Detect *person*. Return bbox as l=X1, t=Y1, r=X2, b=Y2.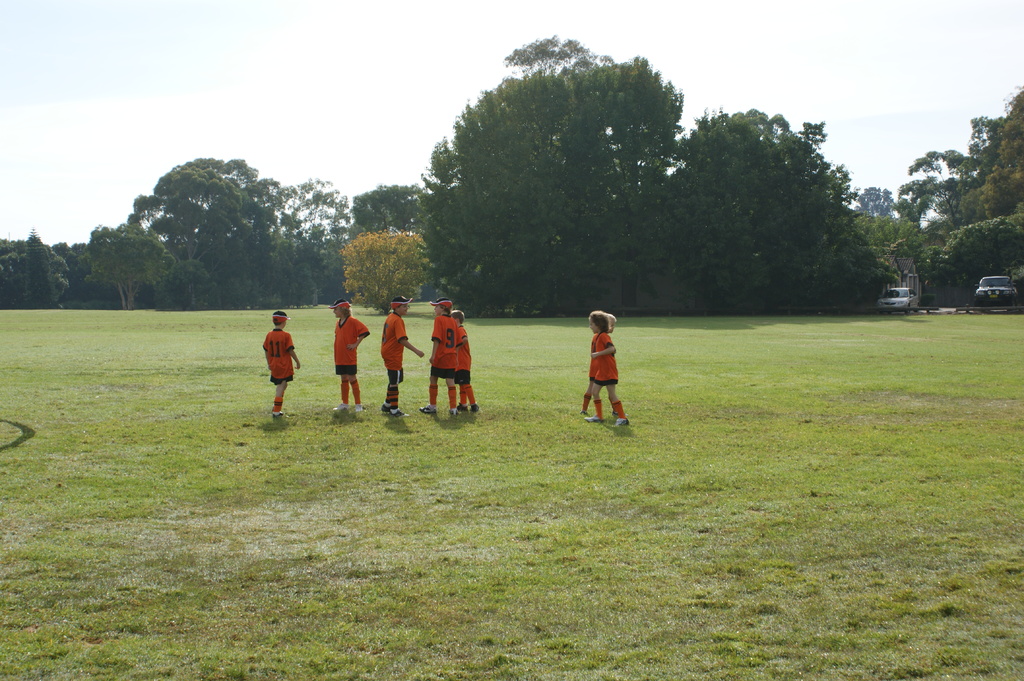
l=580, t=314, r=614, b=419.
